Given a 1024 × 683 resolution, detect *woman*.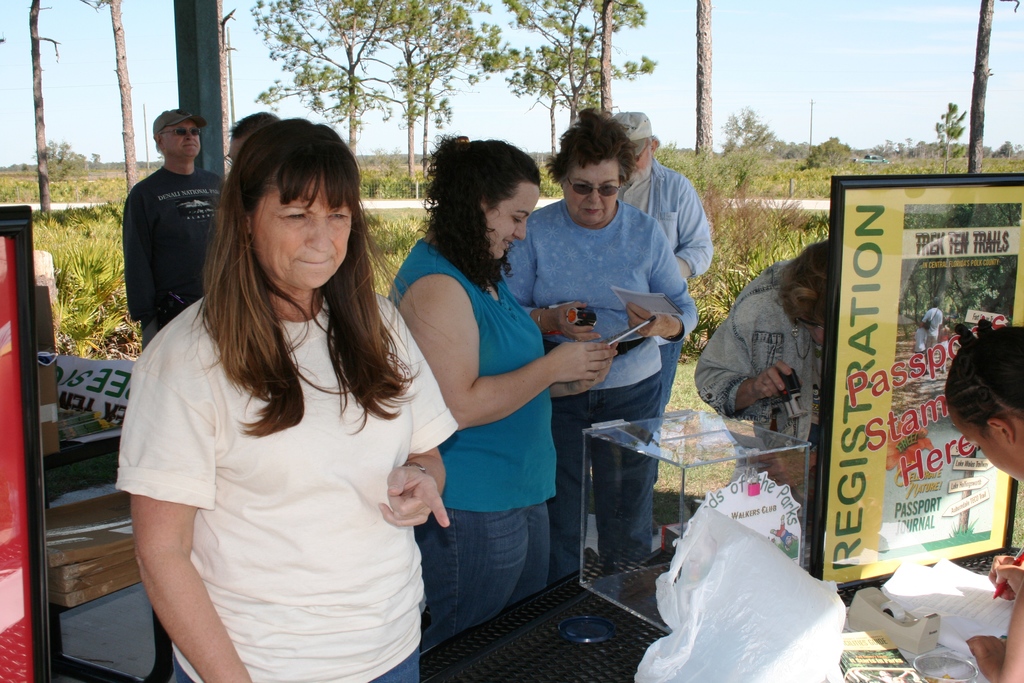
<box>111,111,447,680</box>.
